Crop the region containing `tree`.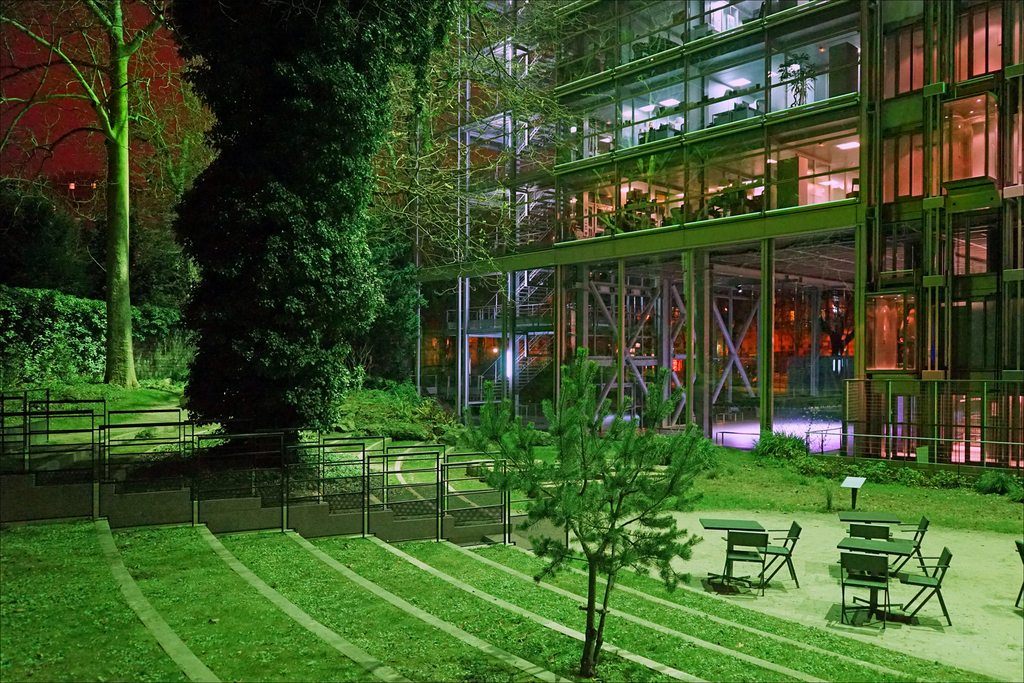
Crop region: <region>445, 343, 717, 672</region>.
